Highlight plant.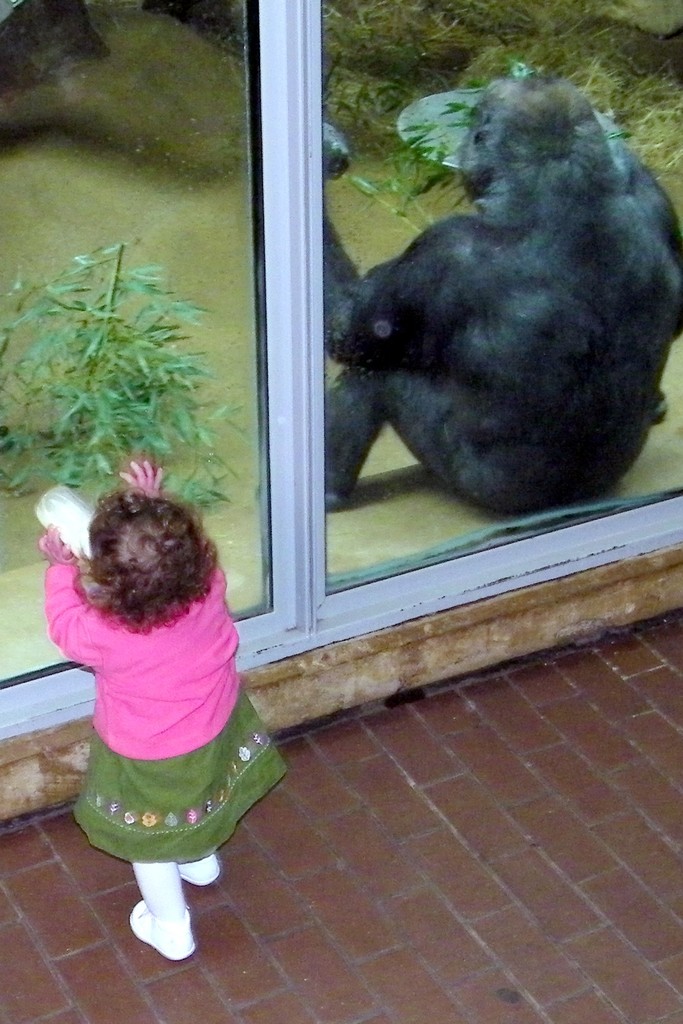
Highlighted region: region(0, 239, 239, 525).
